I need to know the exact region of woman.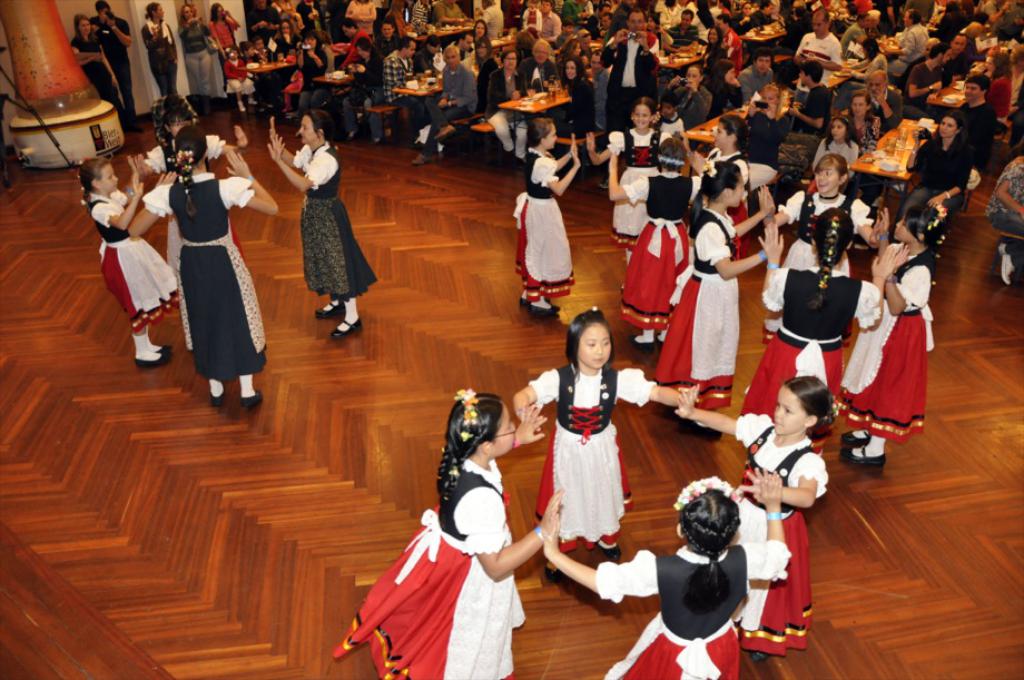
Region: 666/67/712/126.
